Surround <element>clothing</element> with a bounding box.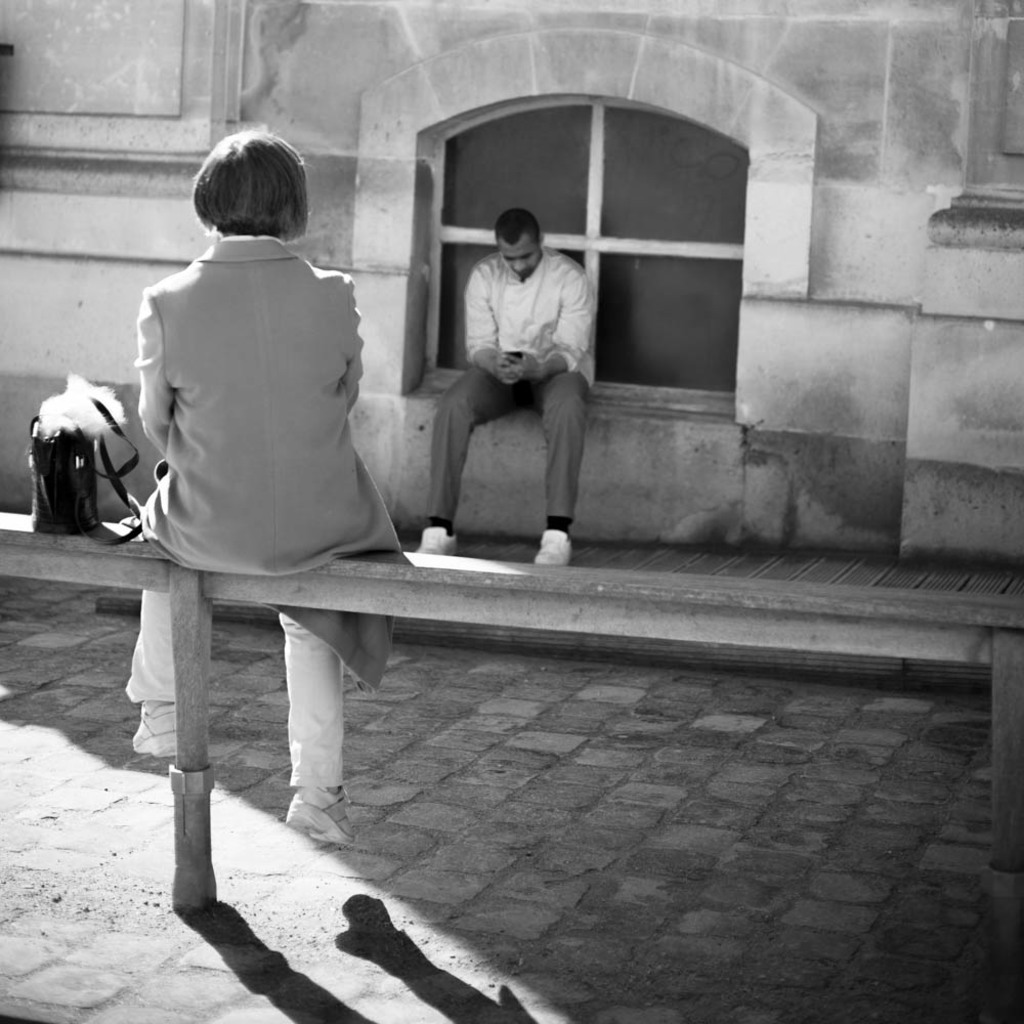
(442, 176, 621, 535).
